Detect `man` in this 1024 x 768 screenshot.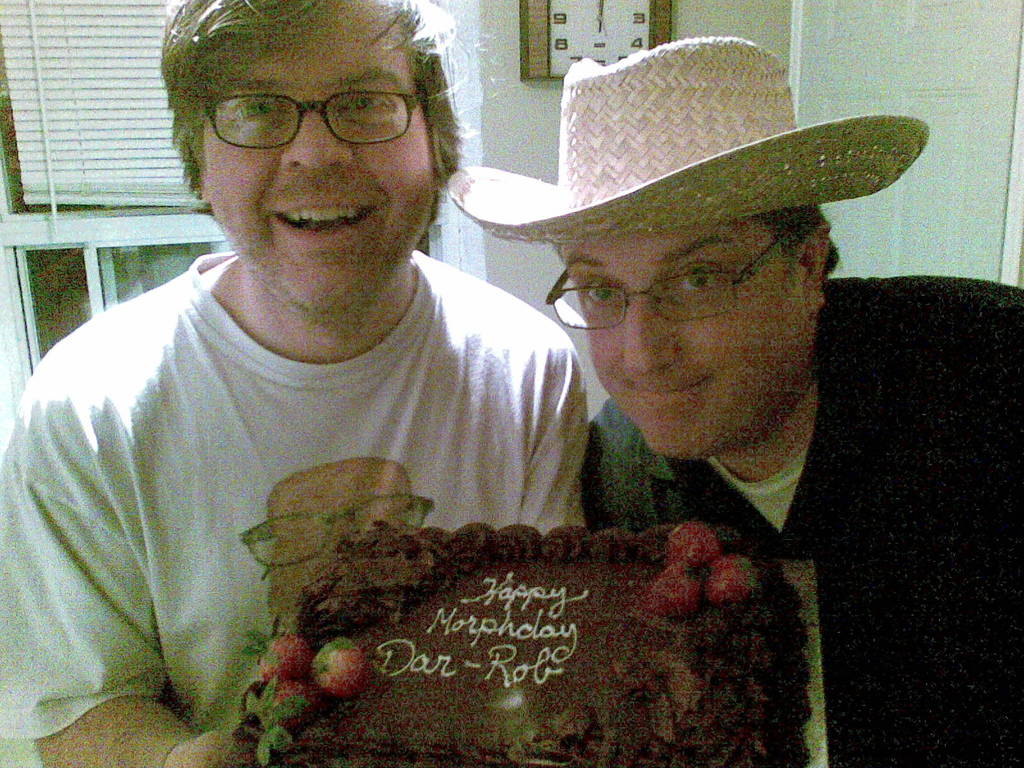
Detection: <box>453,29,1023,767</box>.
